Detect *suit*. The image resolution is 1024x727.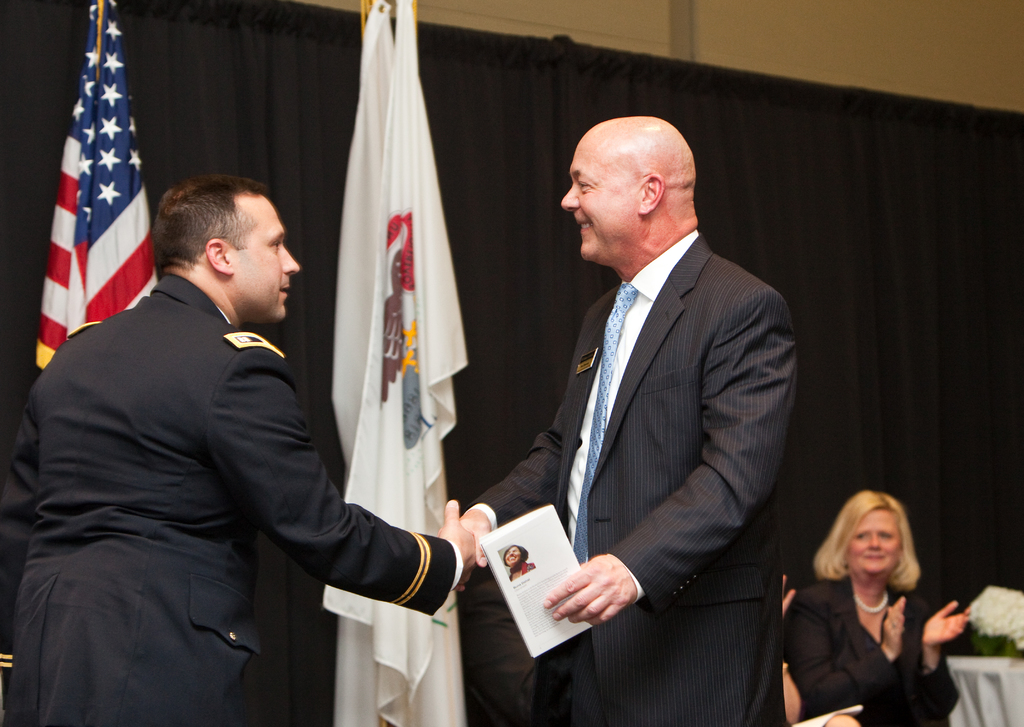
bbox=(783, 575, 959, 726).
